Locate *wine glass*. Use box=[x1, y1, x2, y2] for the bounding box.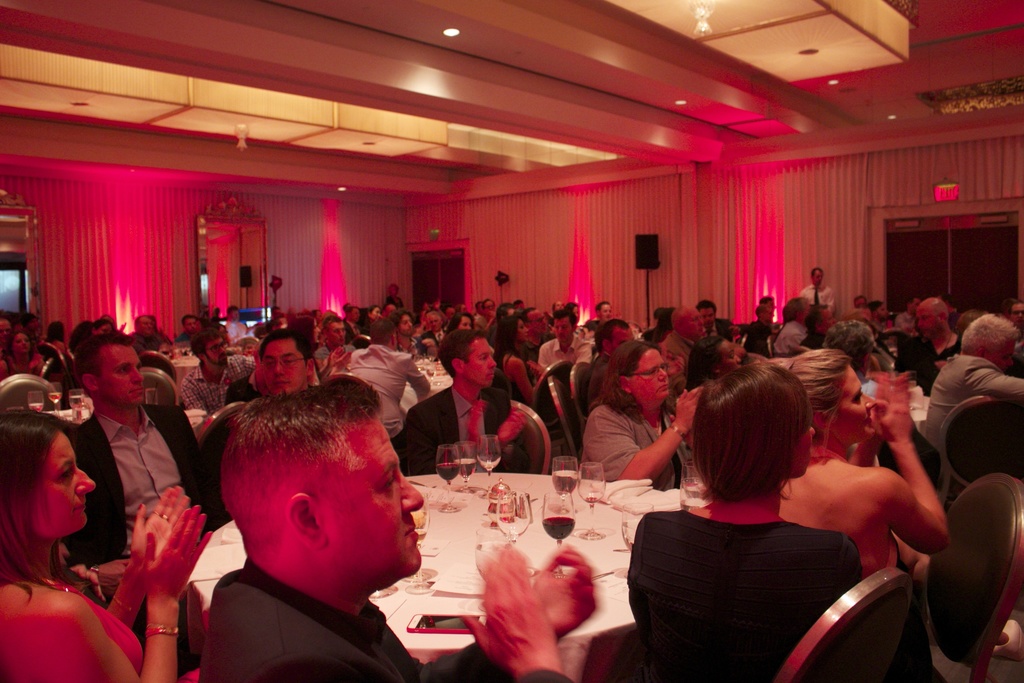
box=[398, 503, 436, 598].
